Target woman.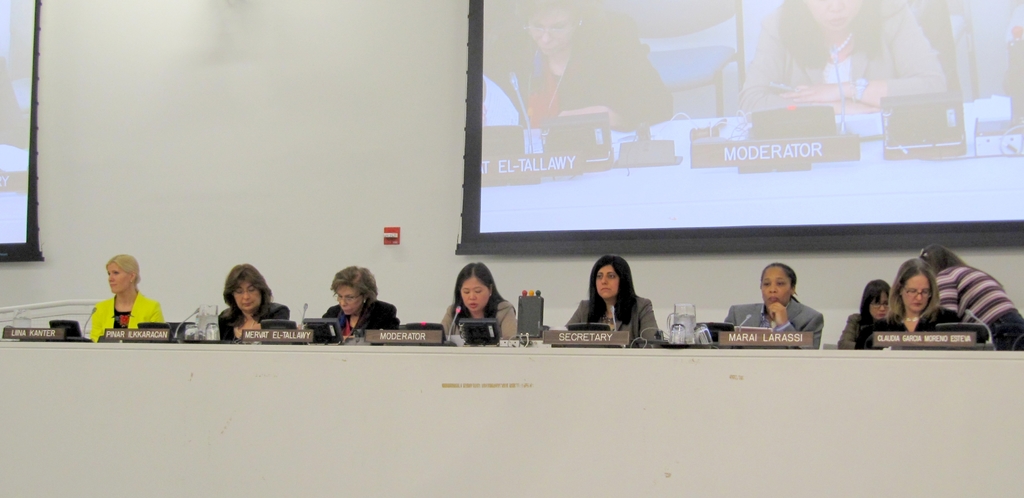
Target region: region(723, 260, 825, 347).
